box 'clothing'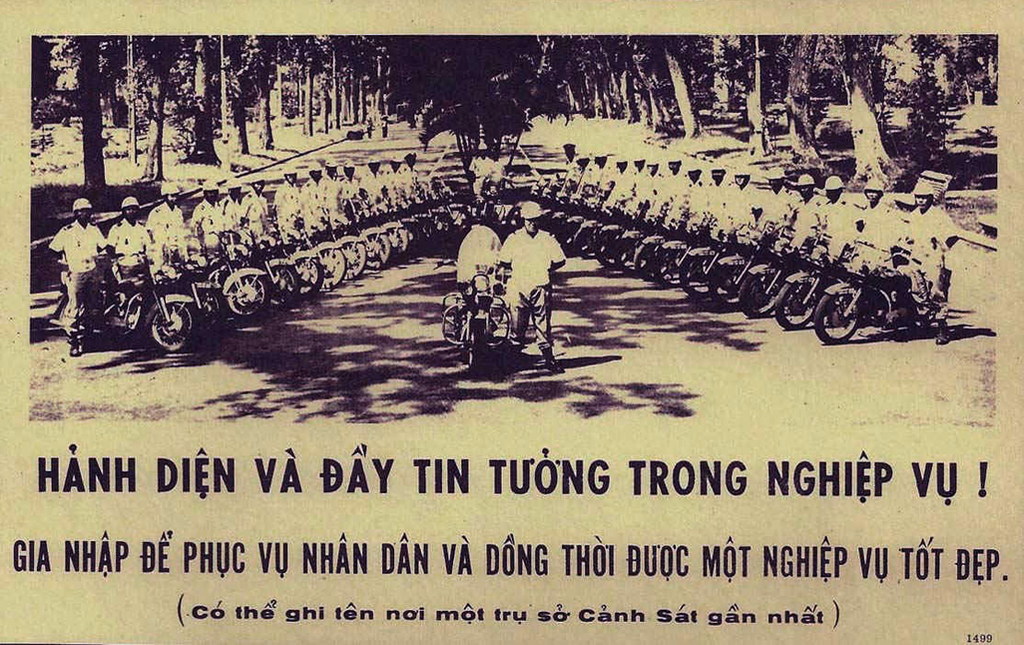
detection(498, 206, 565, 356)
